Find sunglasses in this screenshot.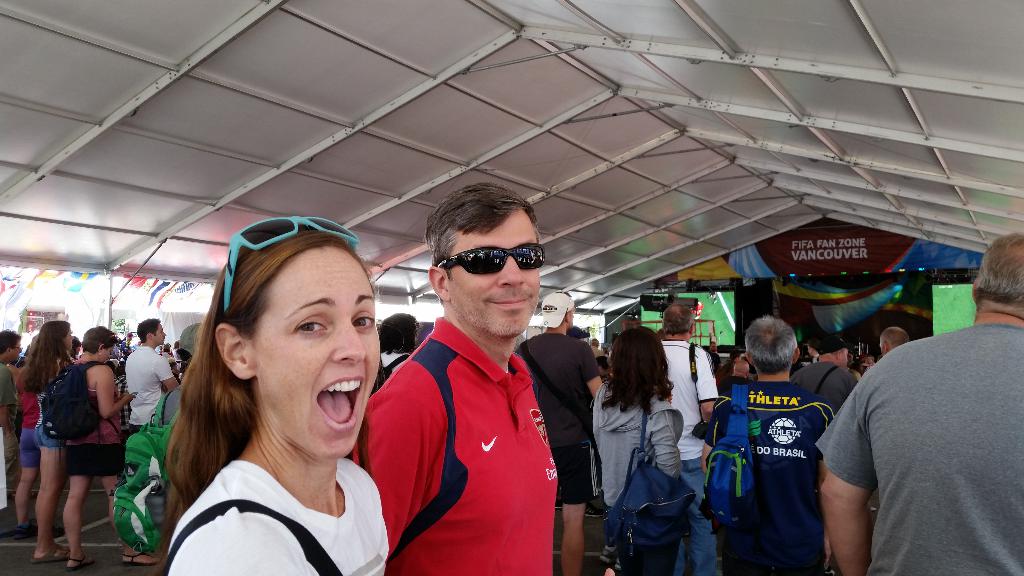
The bounding box for sunglasses is 221/216/356/314.
